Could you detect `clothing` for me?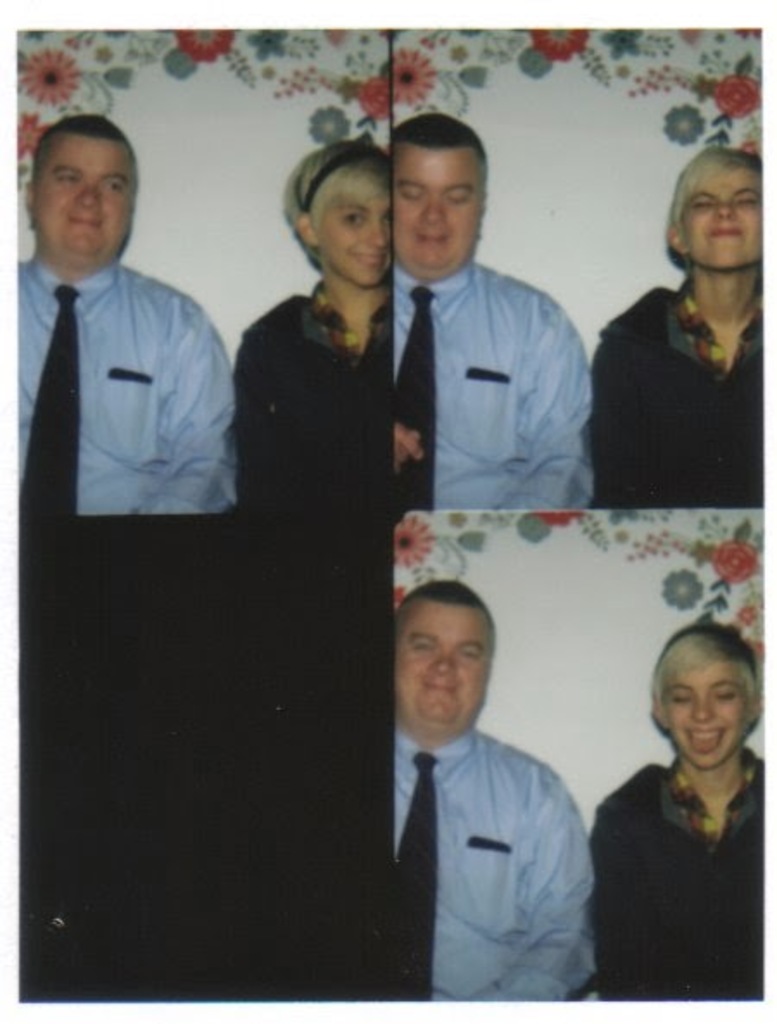
Detection result: BBox(589, 276, 767, 506).
